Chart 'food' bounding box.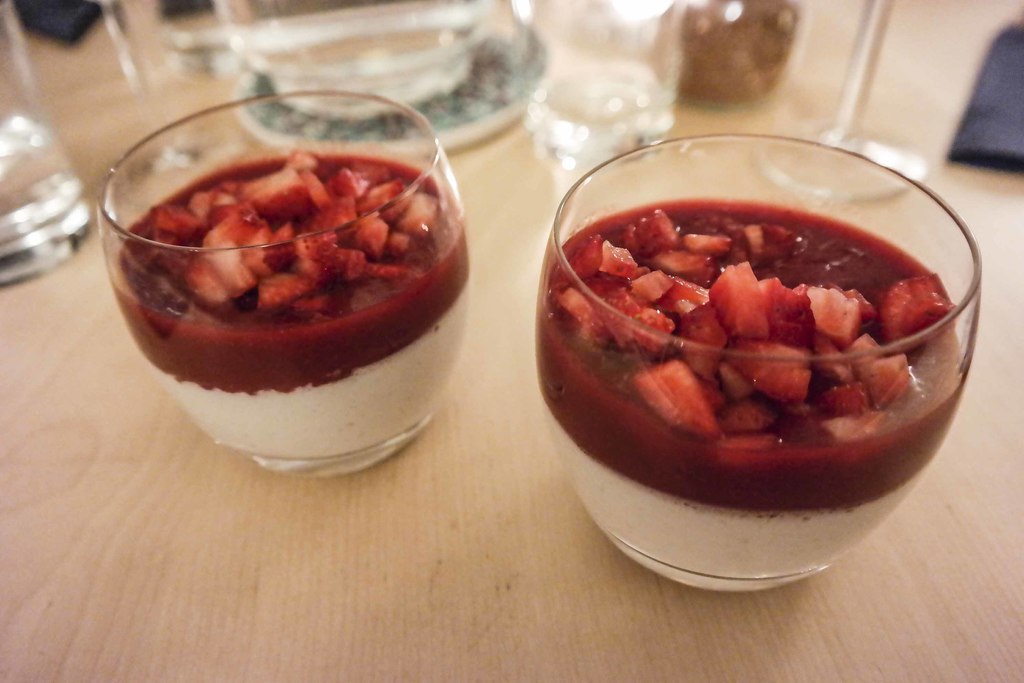
Charted: select_region(84, 85, 468, 443).
